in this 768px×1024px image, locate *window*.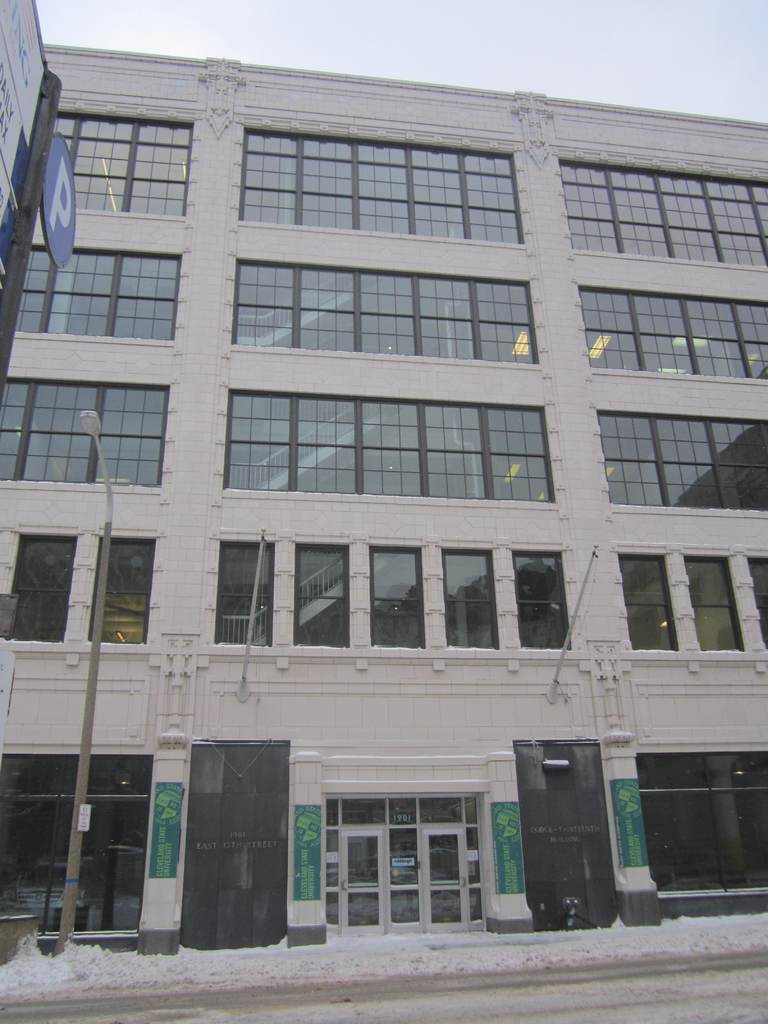
Bounding box: box(229, 252, 544, 368).
